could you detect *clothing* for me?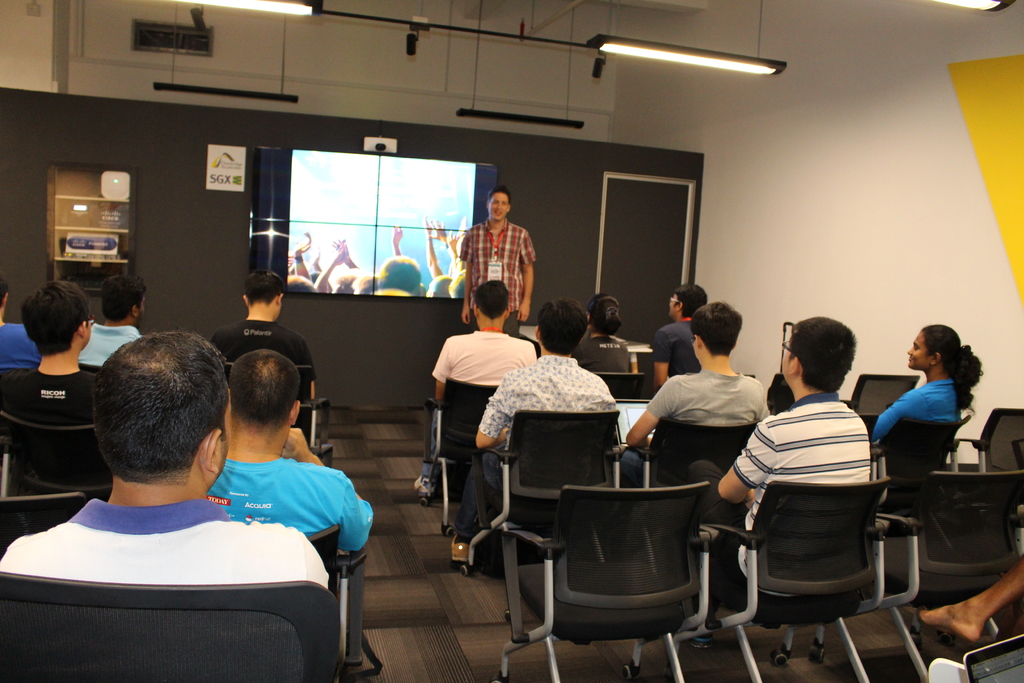
Detection result: [left=202, top=452, right=378, bottom=552].
